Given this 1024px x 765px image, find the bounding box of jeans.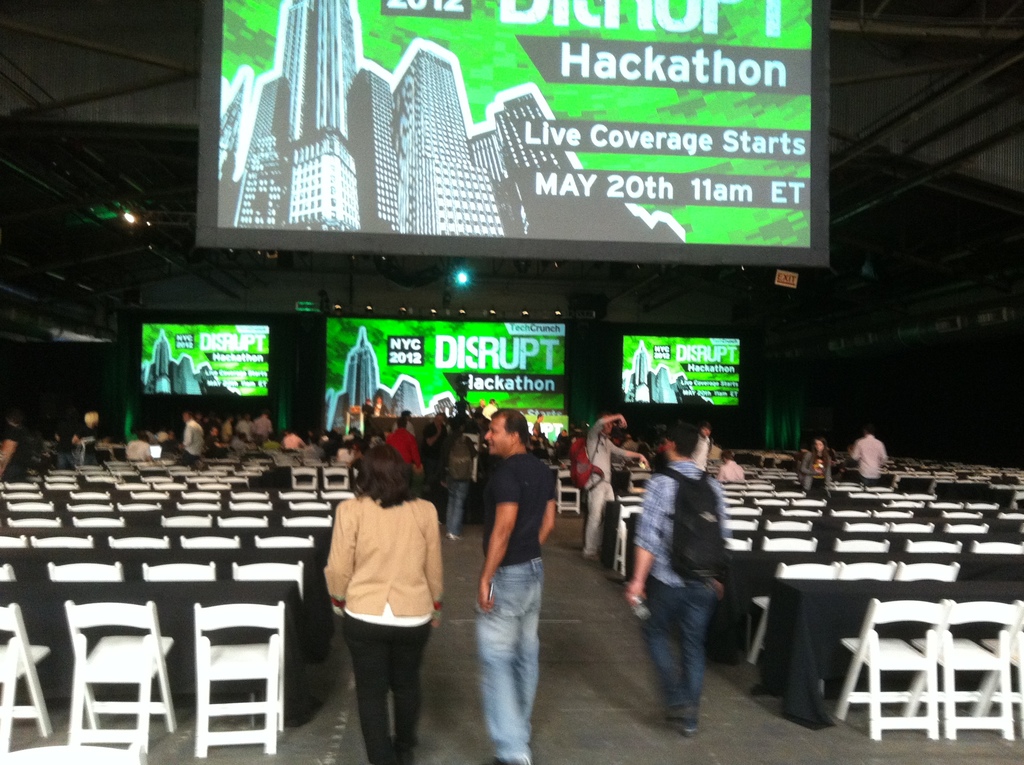
rect(648, 571, 714, 717).
